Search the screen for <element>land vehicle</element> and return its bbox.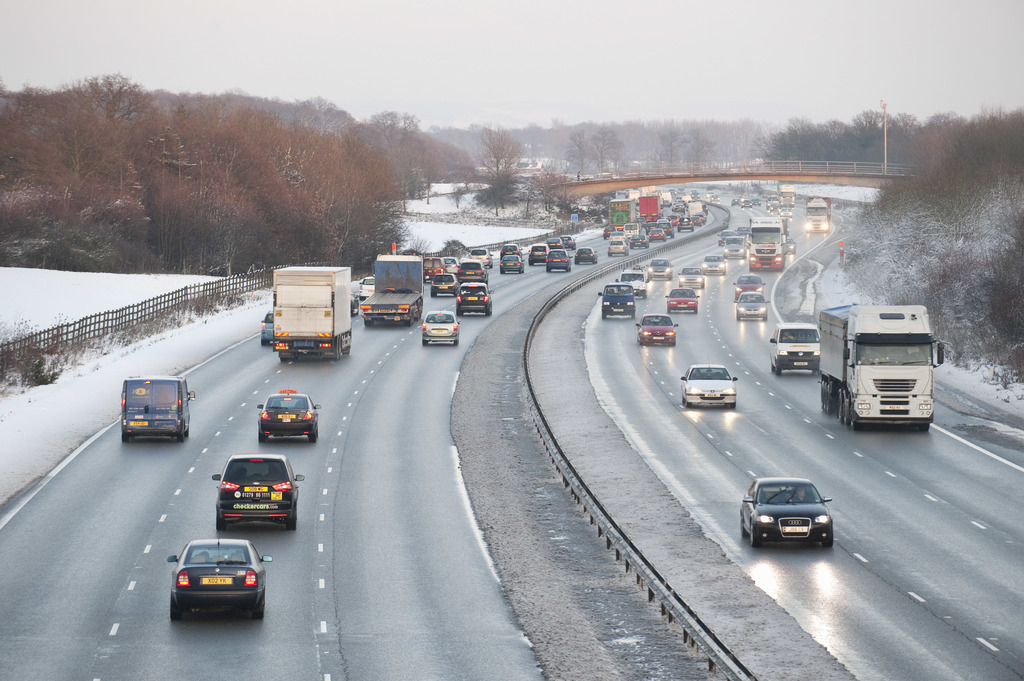
Found: (803,196,832,234).
